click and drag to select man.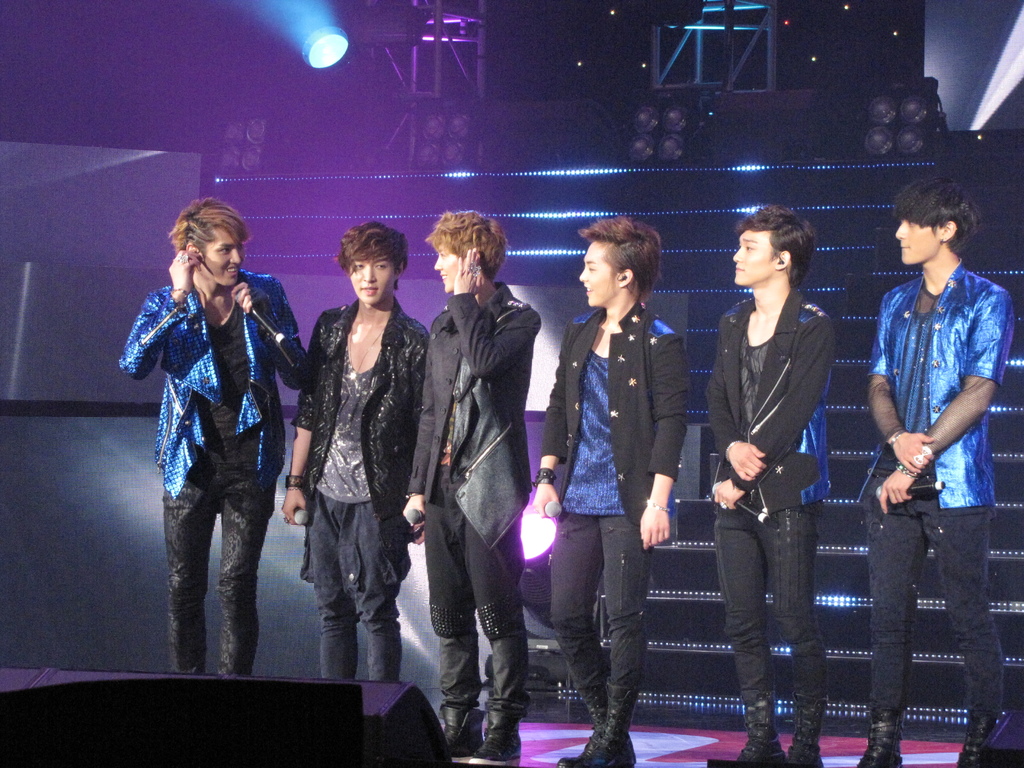
Selection: l=860, t=174, r=1009, b=703.
